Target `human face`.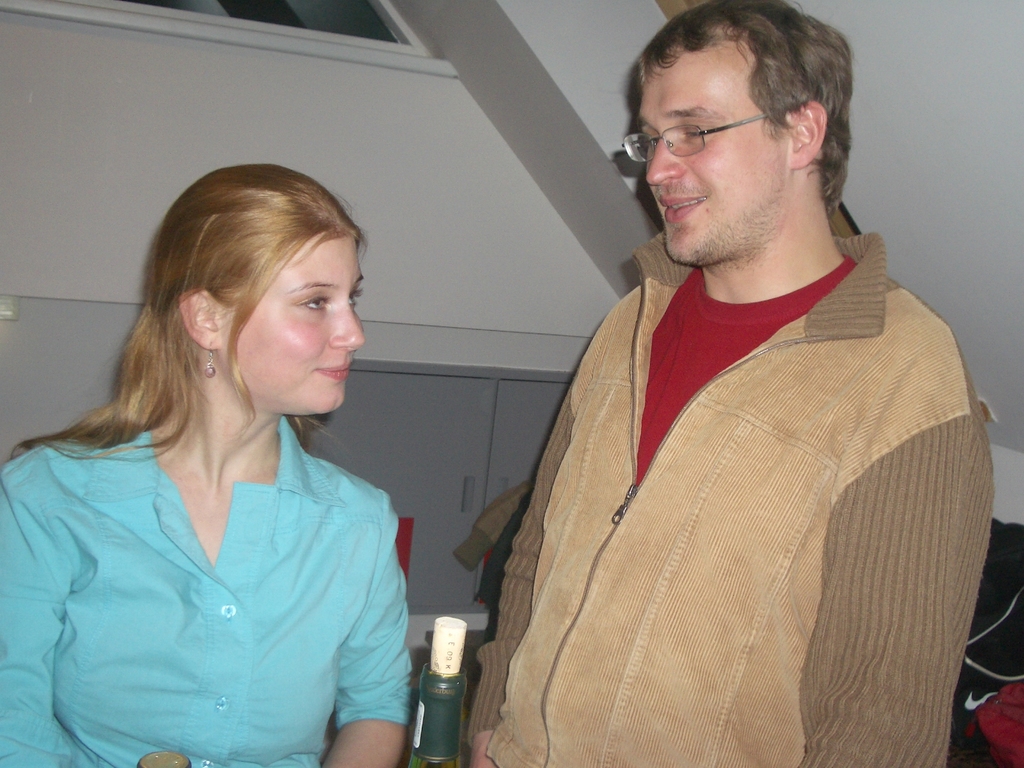
Target region: bbox=[227, 237, 365, 417].
